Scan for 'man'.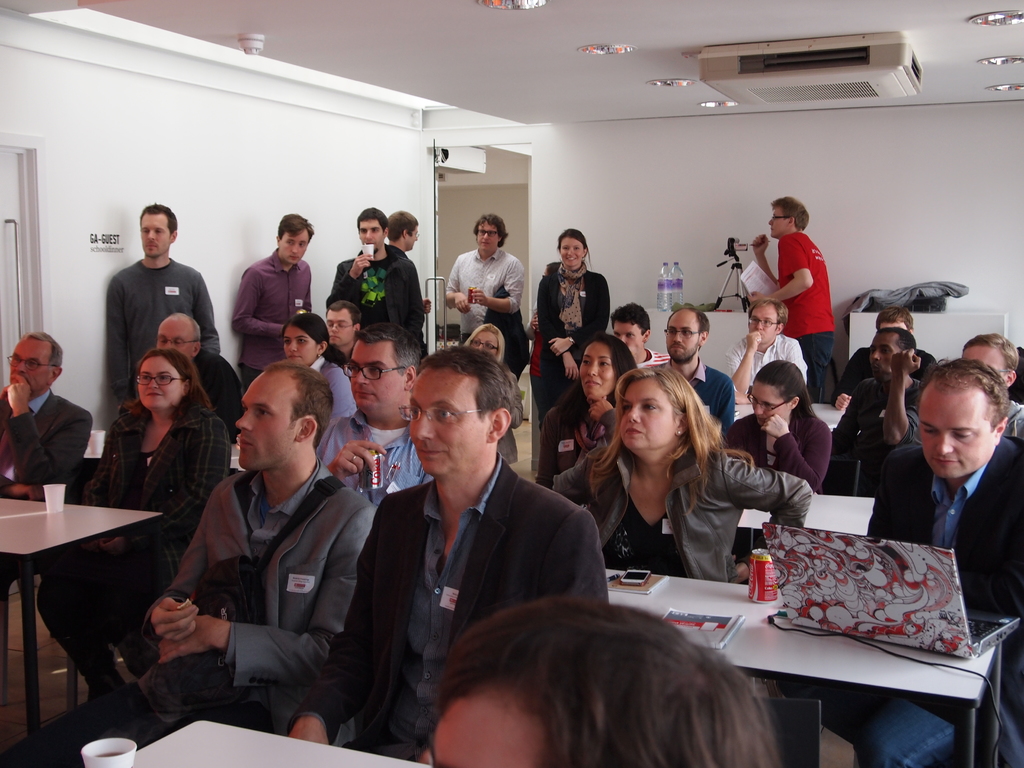
Scan result: l=609, t=301, r=668, b=372.
